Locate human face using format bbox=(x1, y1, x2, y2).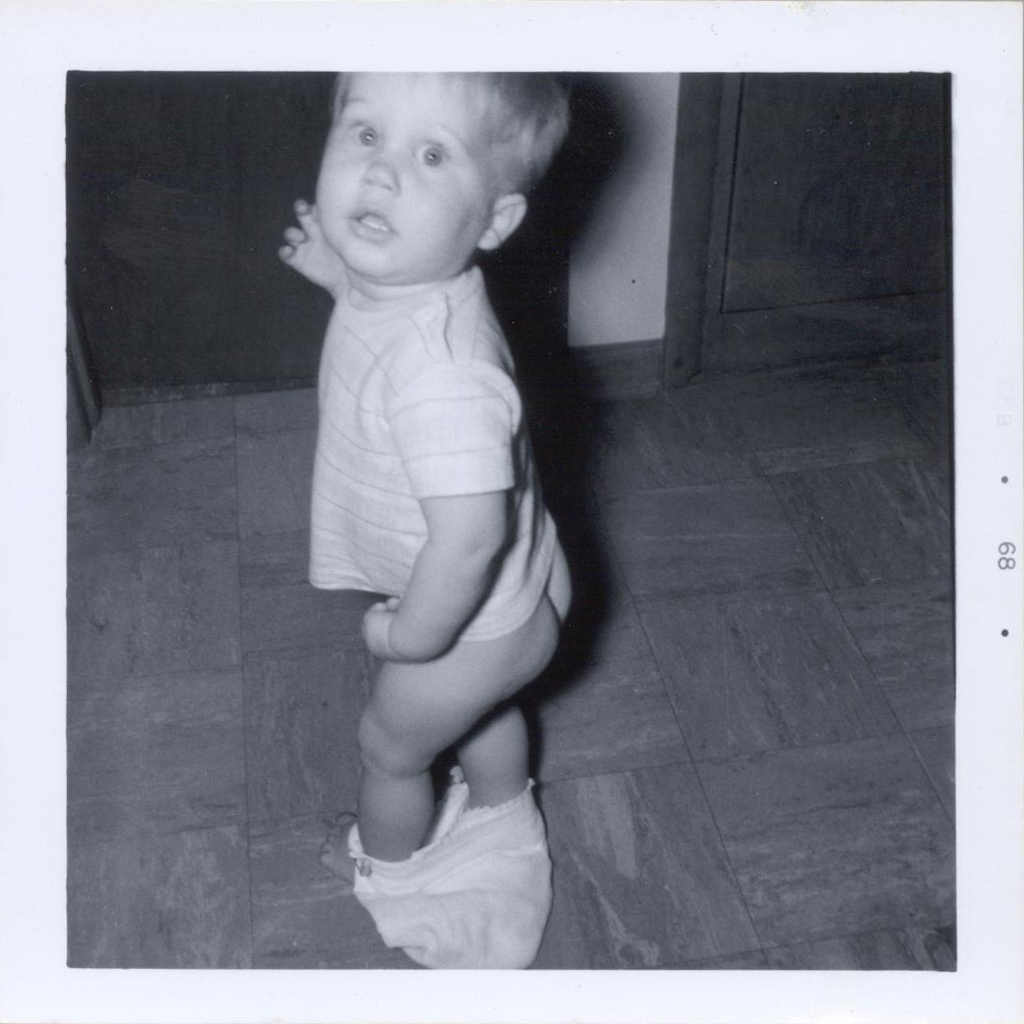
bbox=(313, 70, 493, 284).
